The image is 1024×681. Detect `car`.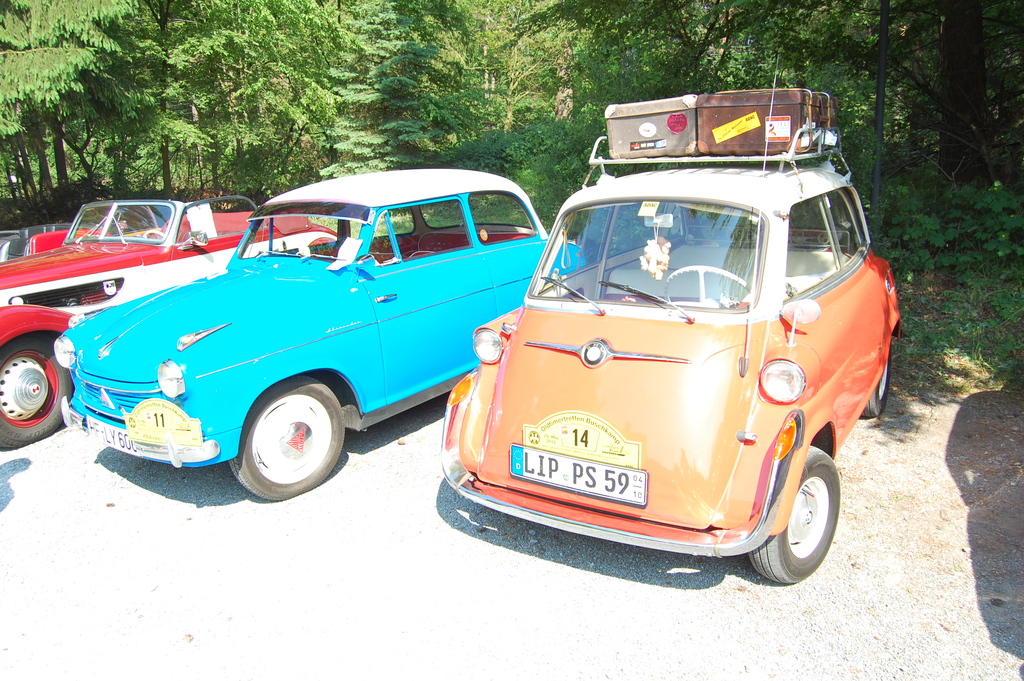
Detection: [49, 167, 581, 505].
